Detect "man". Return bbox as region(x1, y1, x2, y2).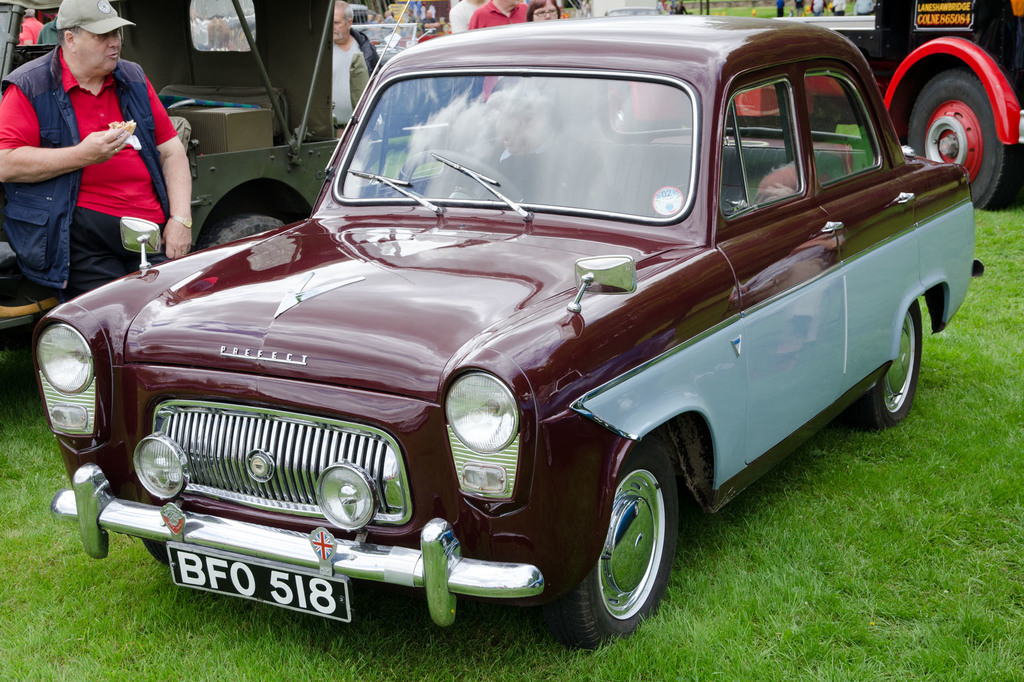
region(329, 0, 380, 140).
